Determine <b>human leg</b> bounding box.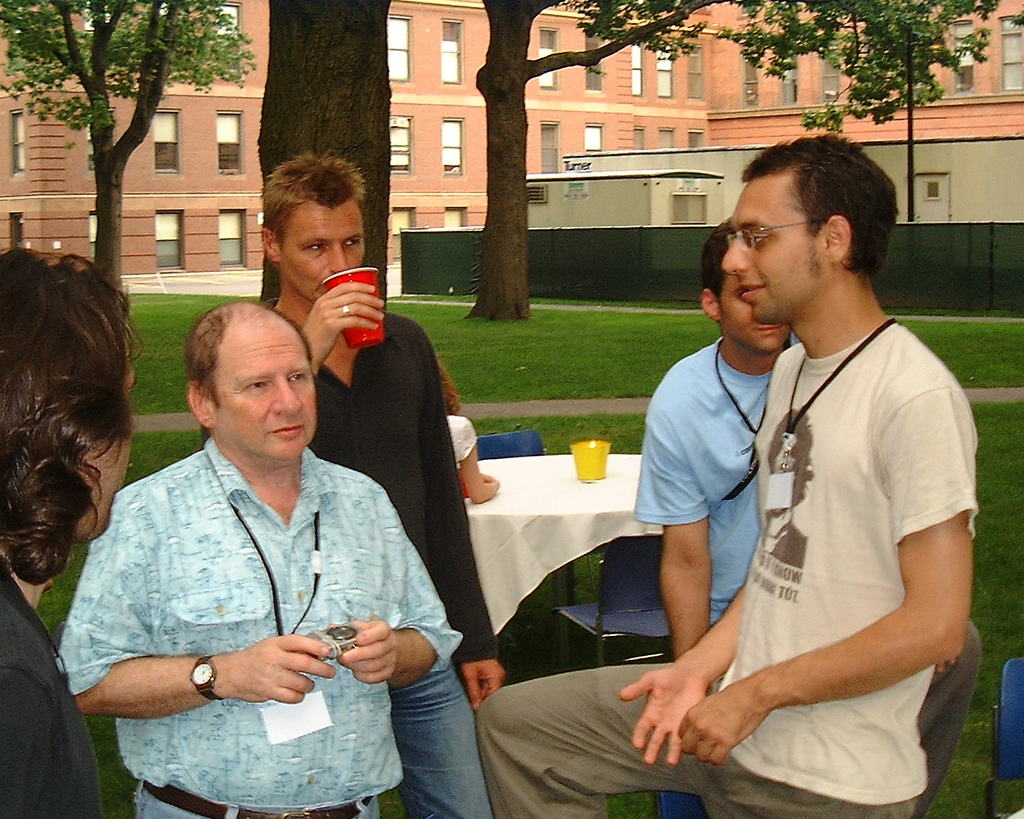
Determined: [478, 661, 748, 818].
